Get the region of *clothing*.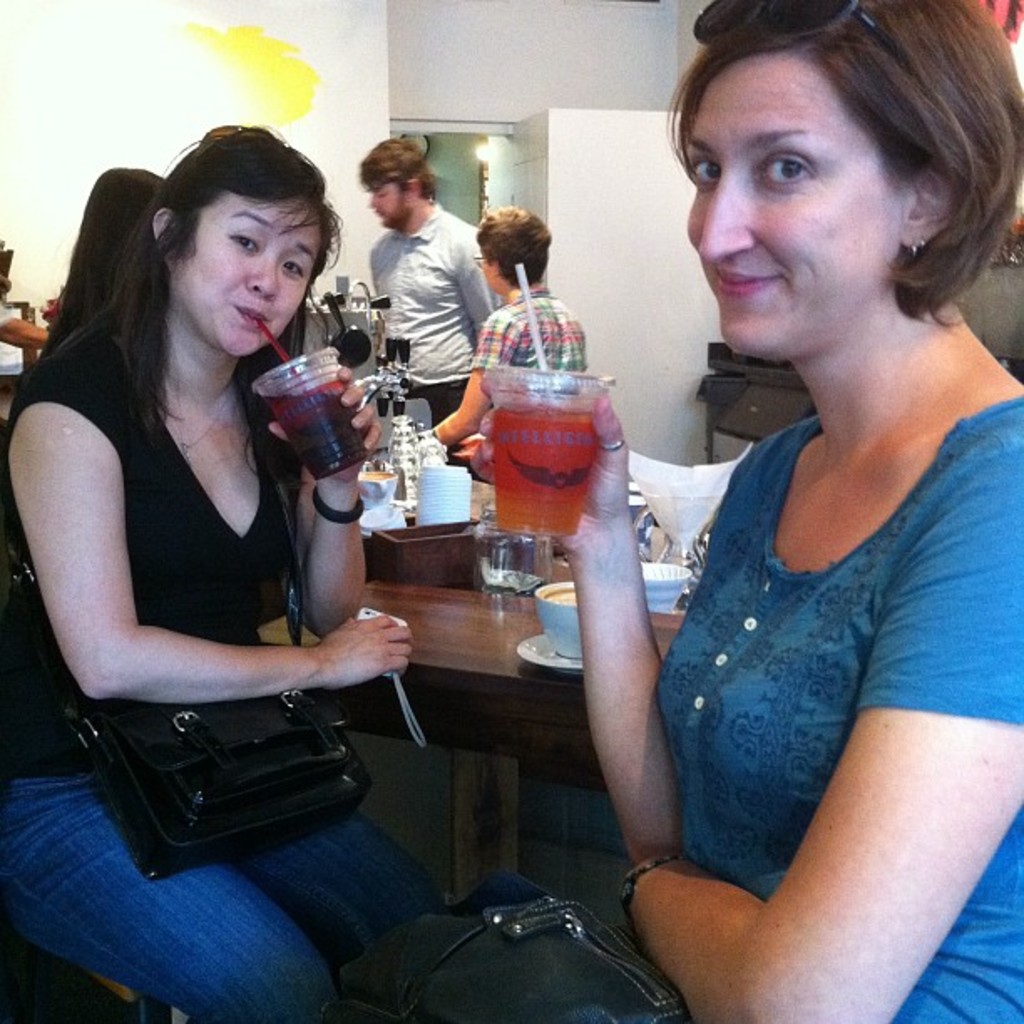
[x1=5, y1=301, x2=460, y2=1022].
